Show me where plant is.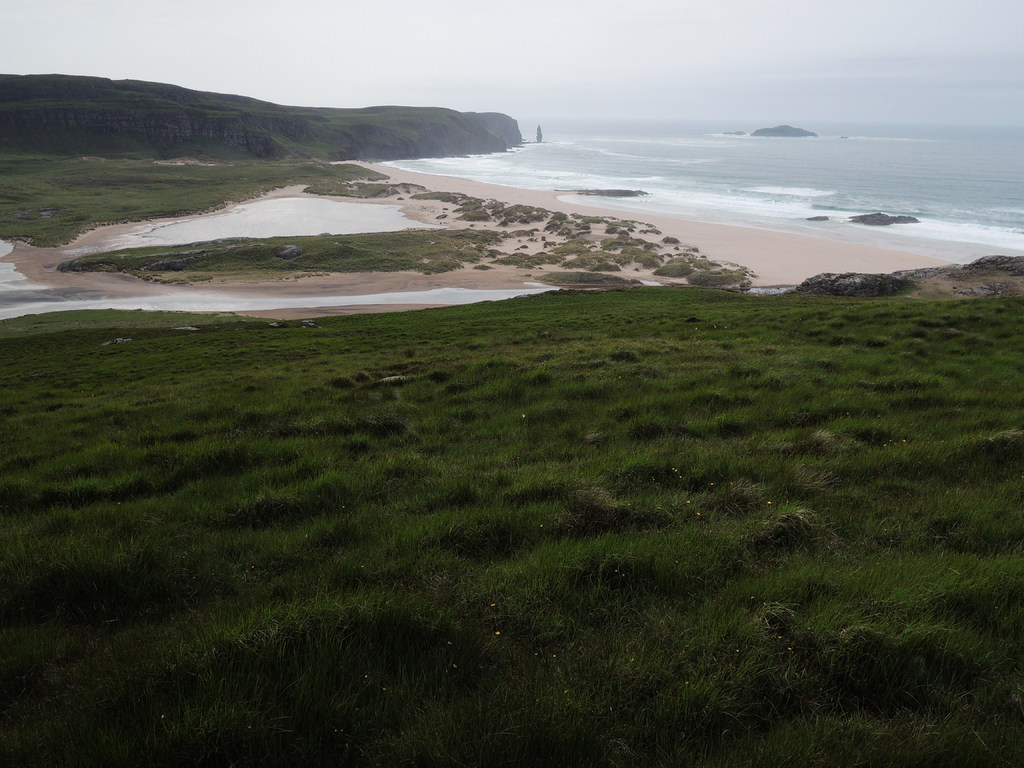
plant is at (left=645, top=225, right=655, bottom=234).
